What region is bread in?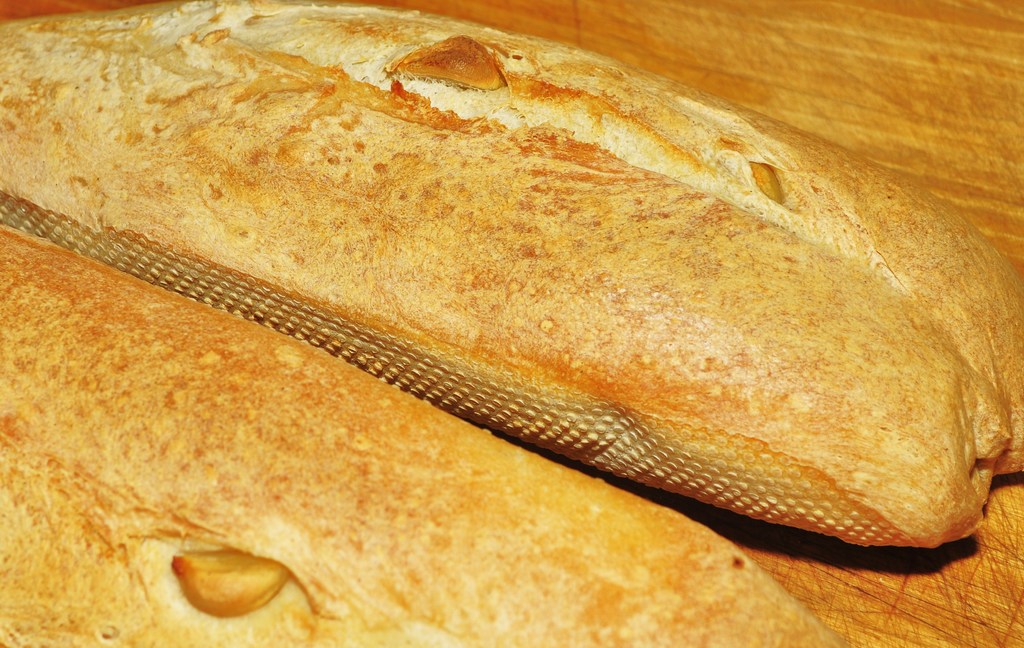
0/0/1023/553.
